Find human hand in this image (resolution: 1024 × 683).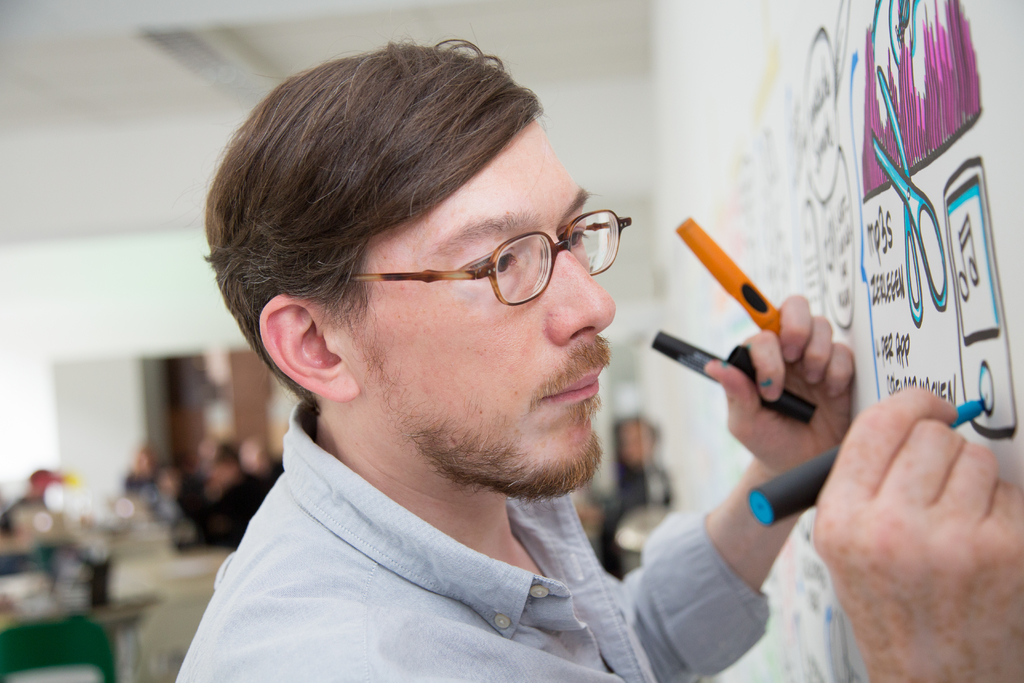
BBox(804, 346, 1023, 655).
